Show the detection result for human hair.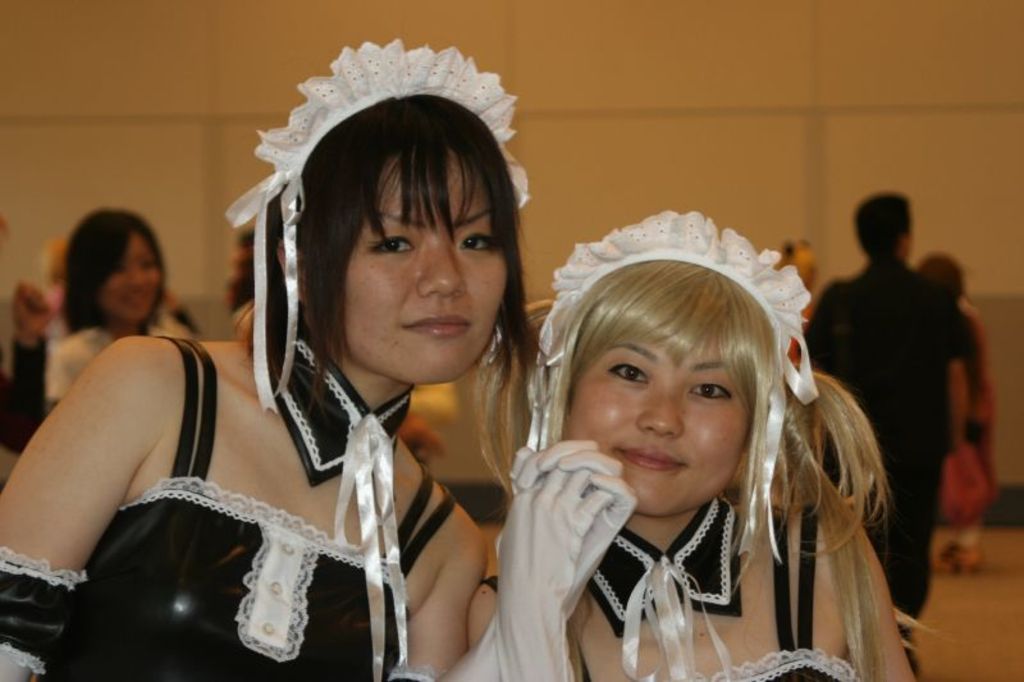
<region>227, 229, 256, 305</region>.
